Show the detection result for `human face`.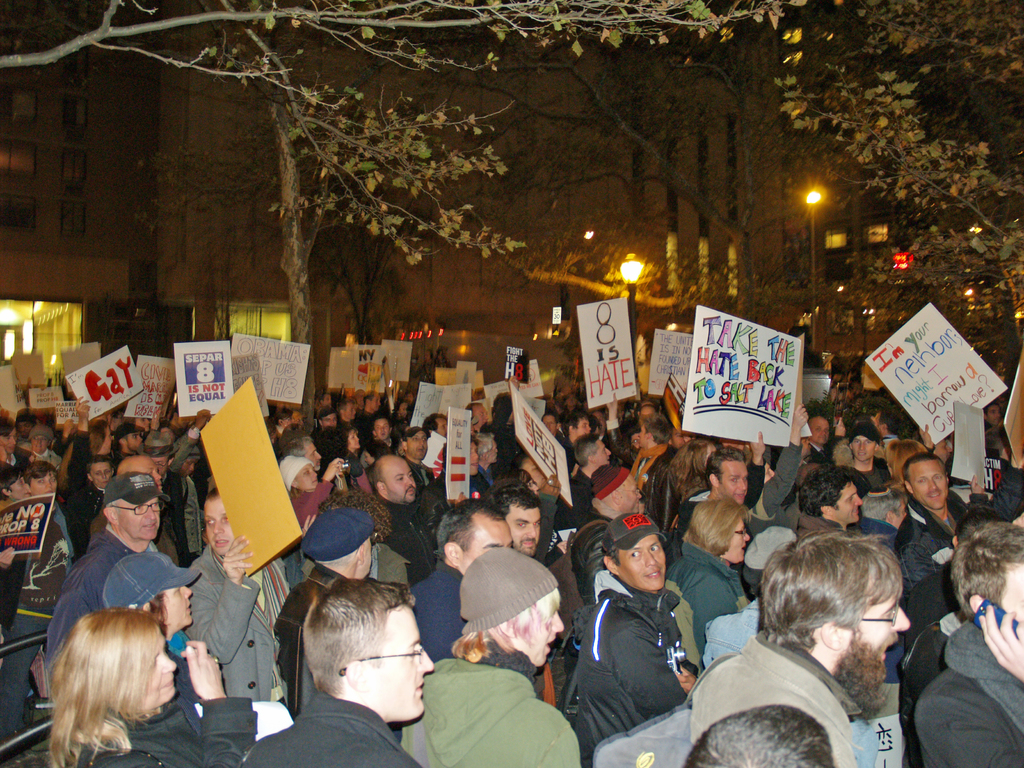
150/631/177/704.
